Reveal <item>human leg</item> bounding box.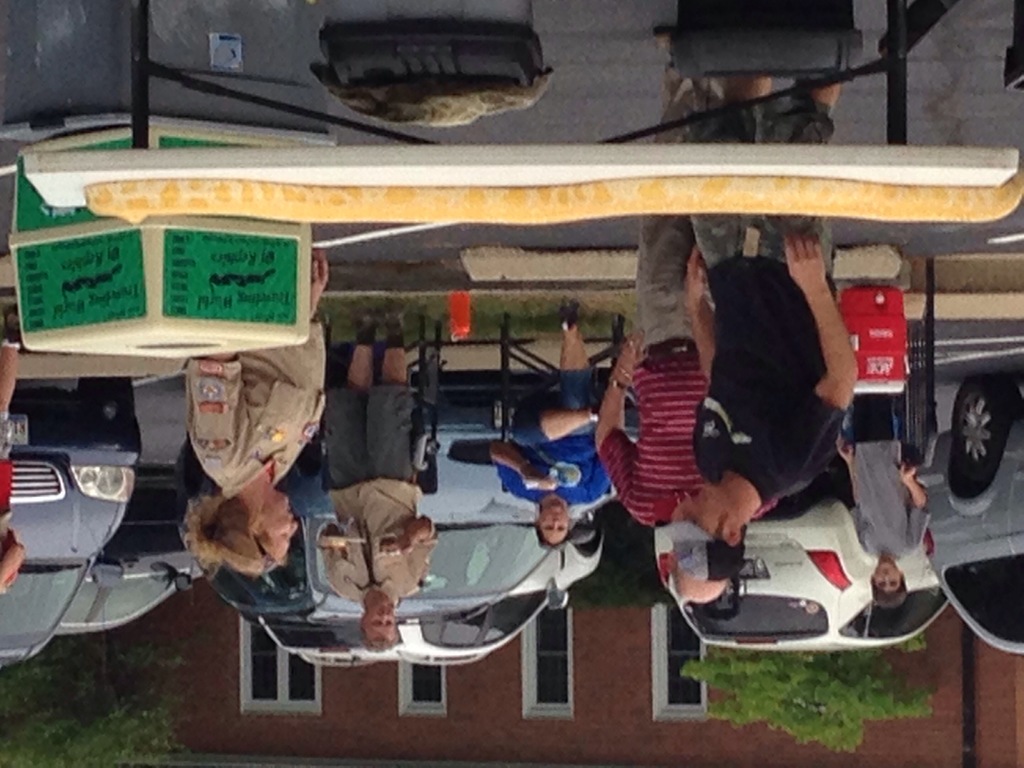
Revealed: box=[696, 70, 776, 265].
